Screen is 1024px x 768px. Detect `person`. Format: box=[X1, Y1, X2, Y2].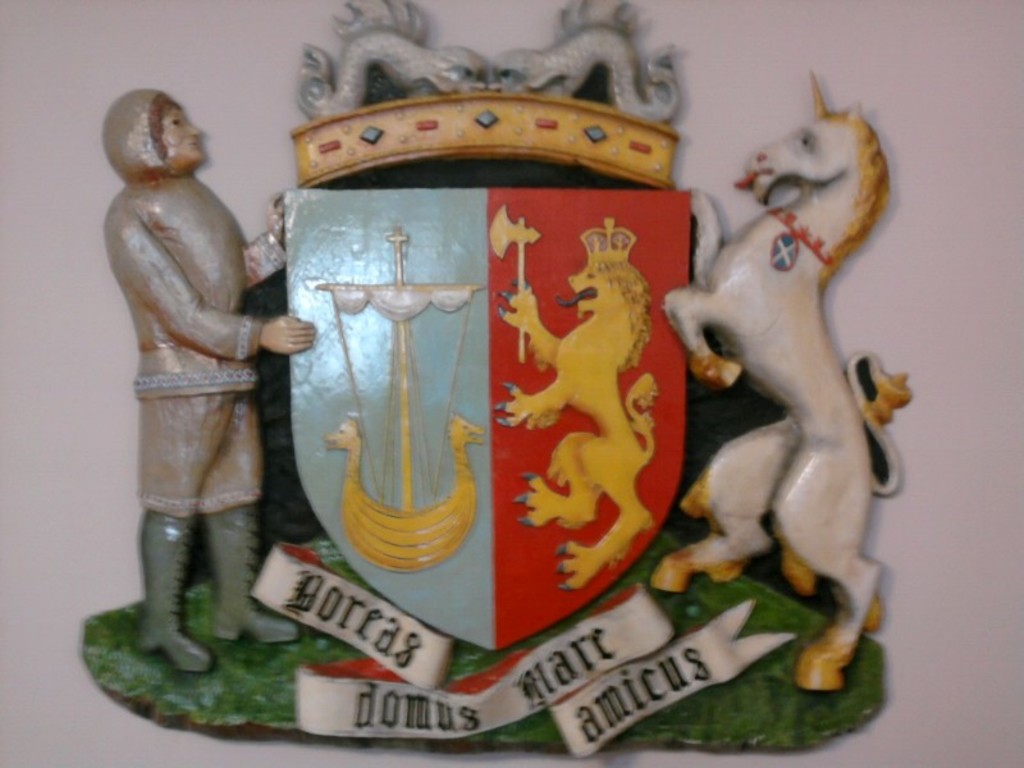
box=[111, 67, 314, 709].
